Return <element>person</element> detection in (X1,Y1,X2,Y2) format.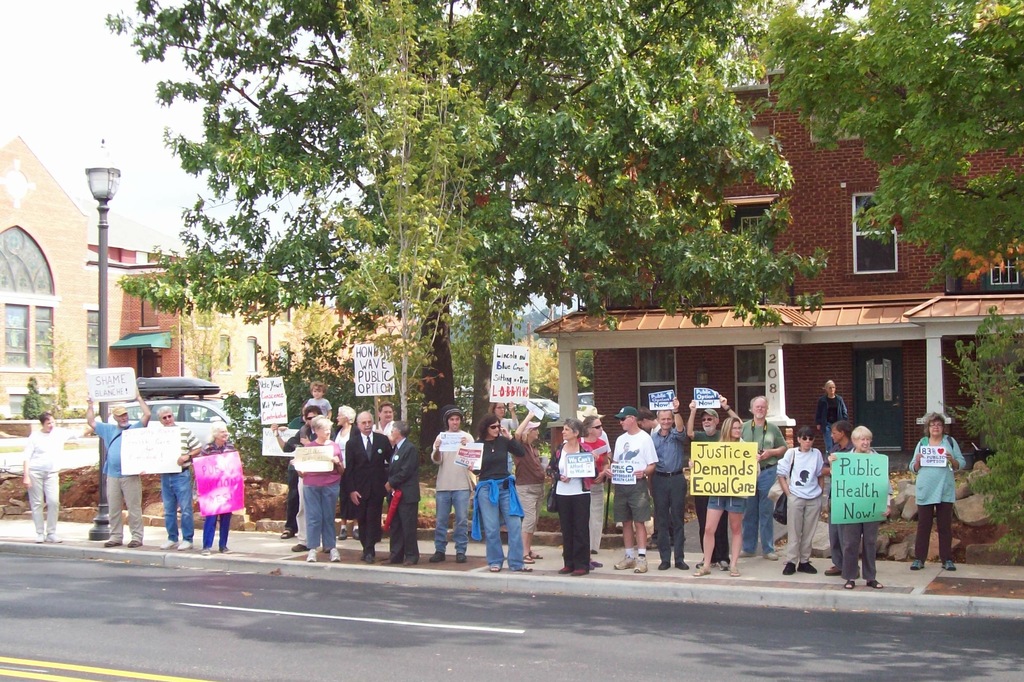
(200,422,236,552).
